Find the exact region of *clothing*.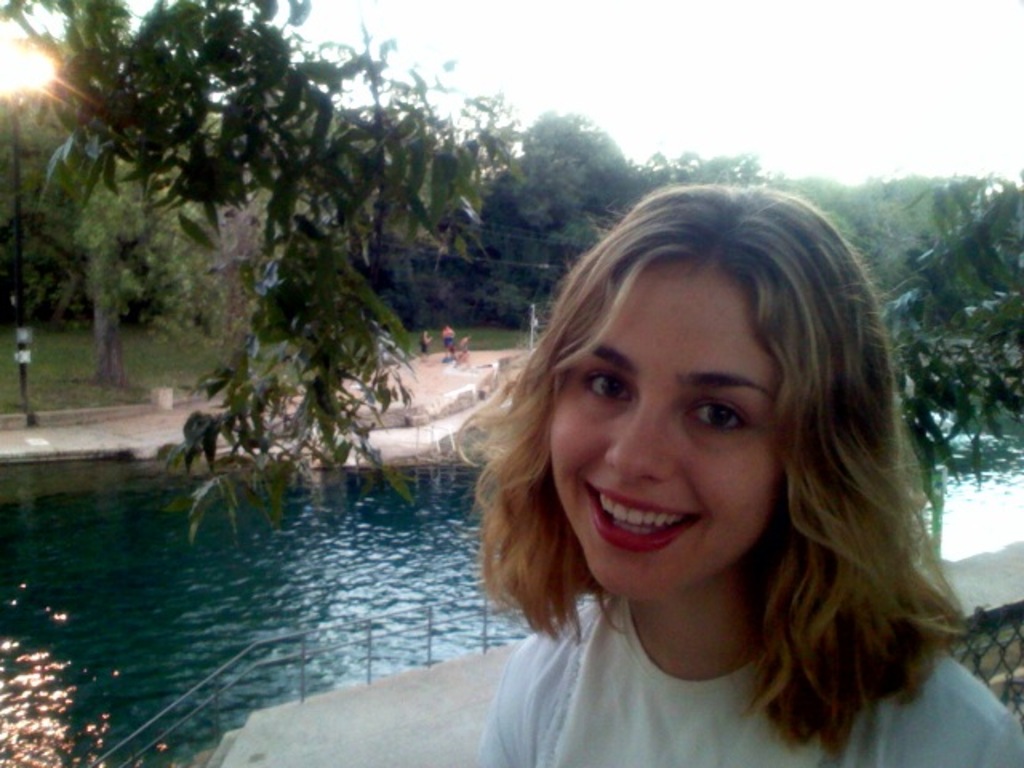
Exact region: 475,598,1022,766.
